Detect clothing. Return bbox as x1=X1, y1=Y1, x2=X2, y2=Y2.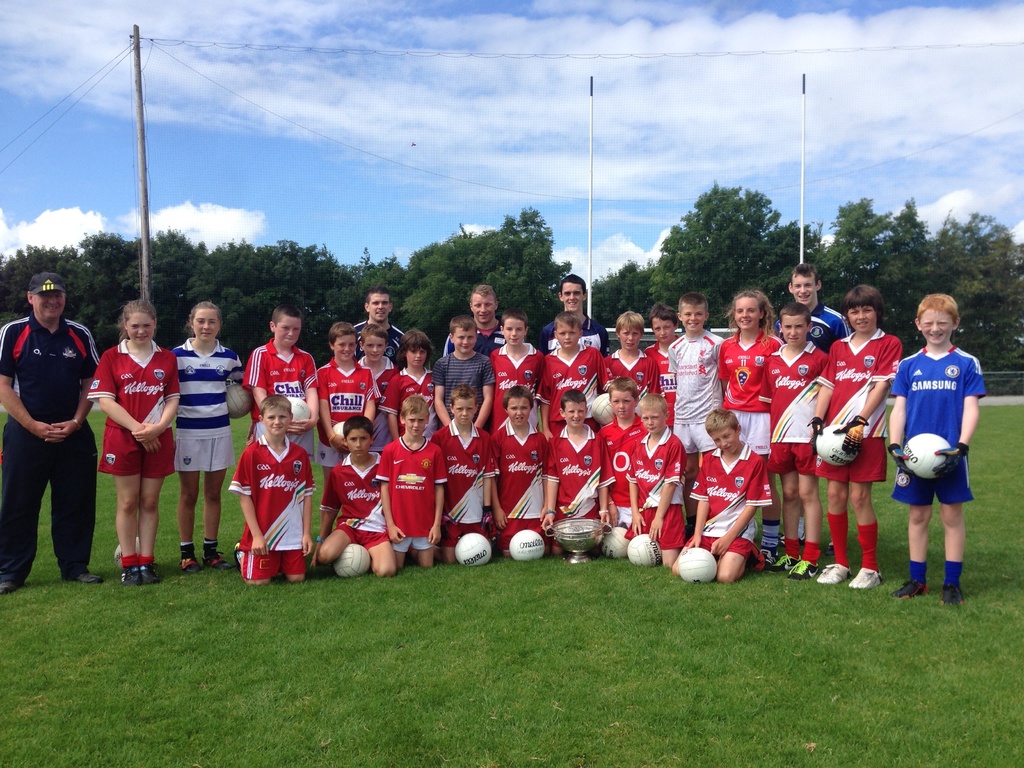
x1=93, y1=338, x2=184, y2=483.
